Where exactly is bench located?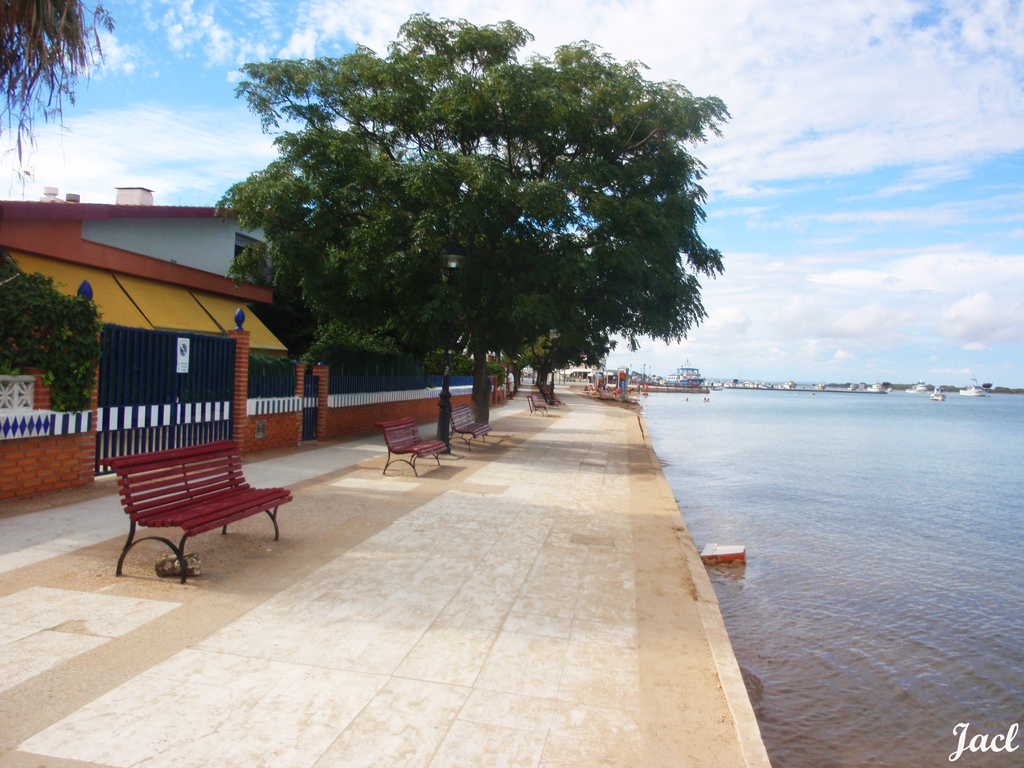
Its bounding box is [371,412,448,476].
